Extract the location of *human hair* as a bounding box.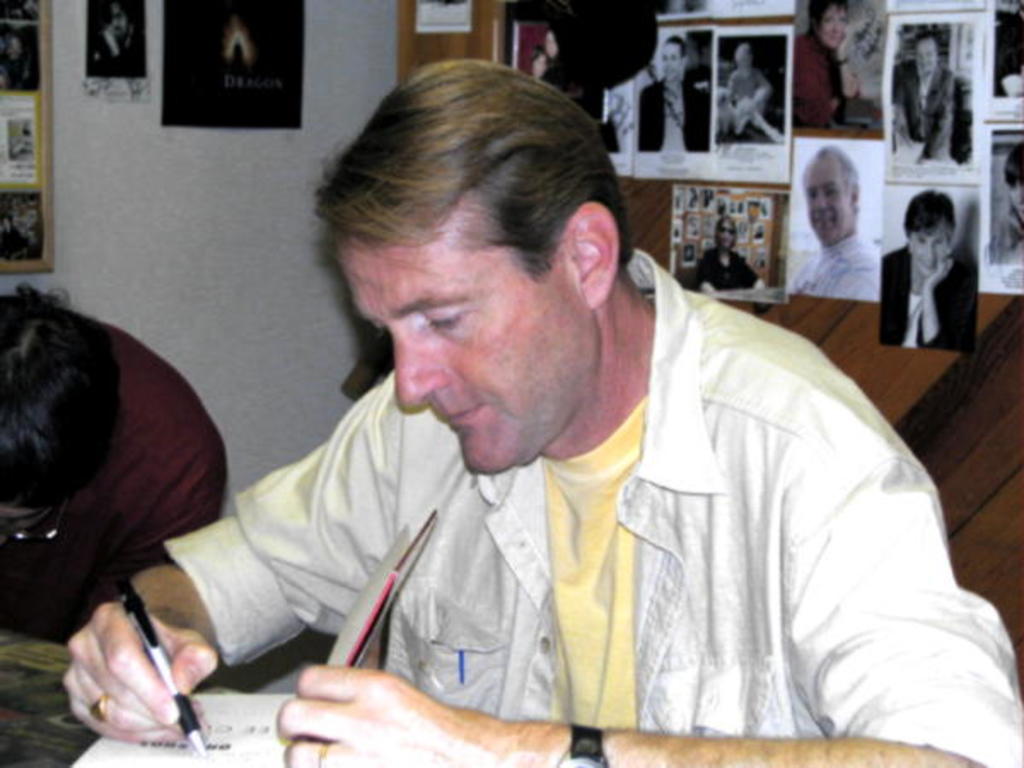
817, 147, 860, 188.
